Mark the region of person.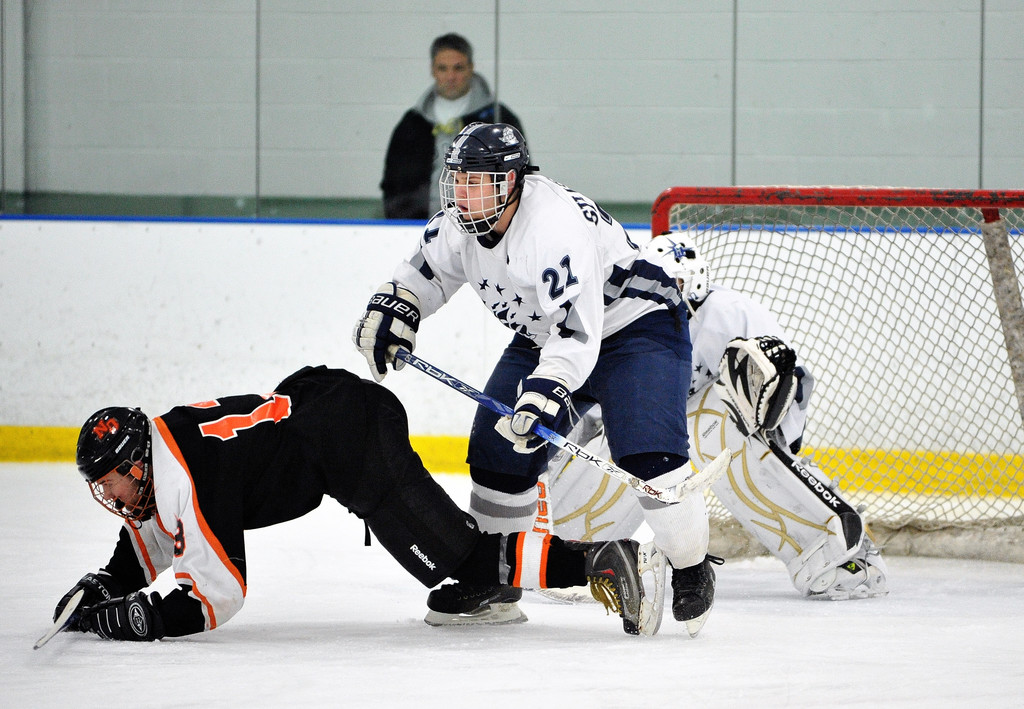
Region: (380, 29, 525, 220).
